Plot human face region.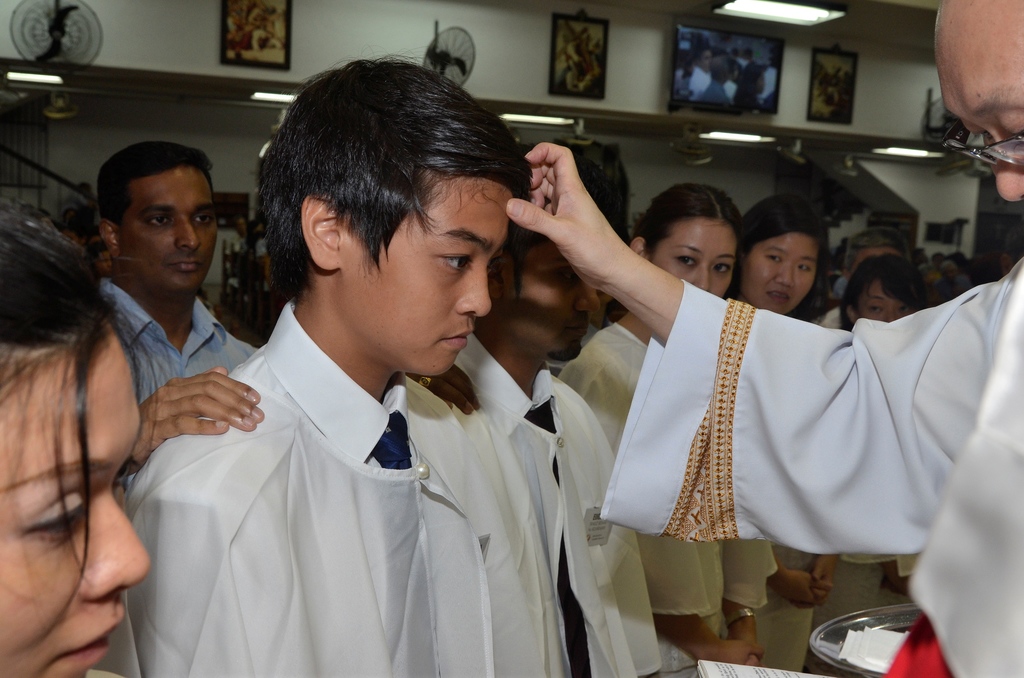
Plotted at <box>652,218,736,299</box>.
